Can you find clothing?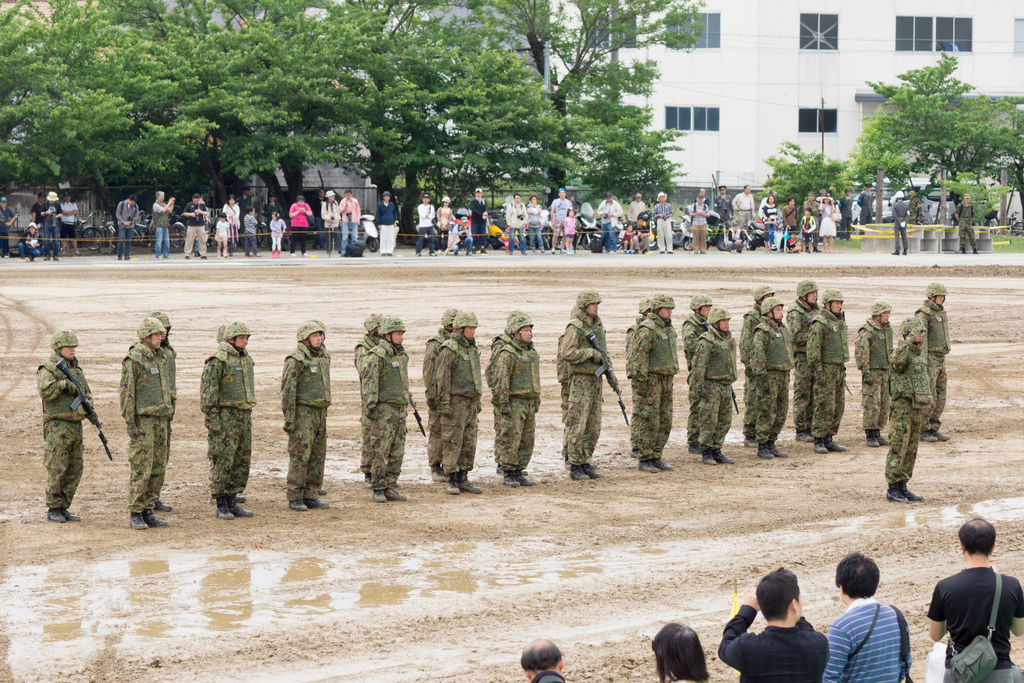
Yes, bounding box: 205,339,257,494.
